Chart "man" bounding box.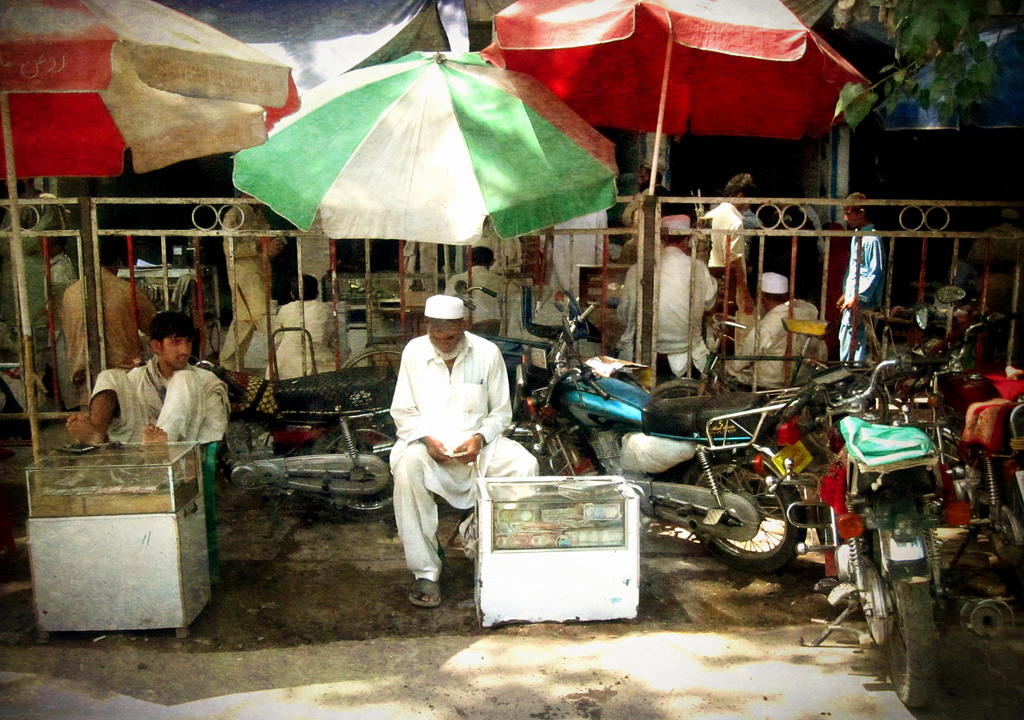
Charted: bbox(717, 268, 835, 389).
